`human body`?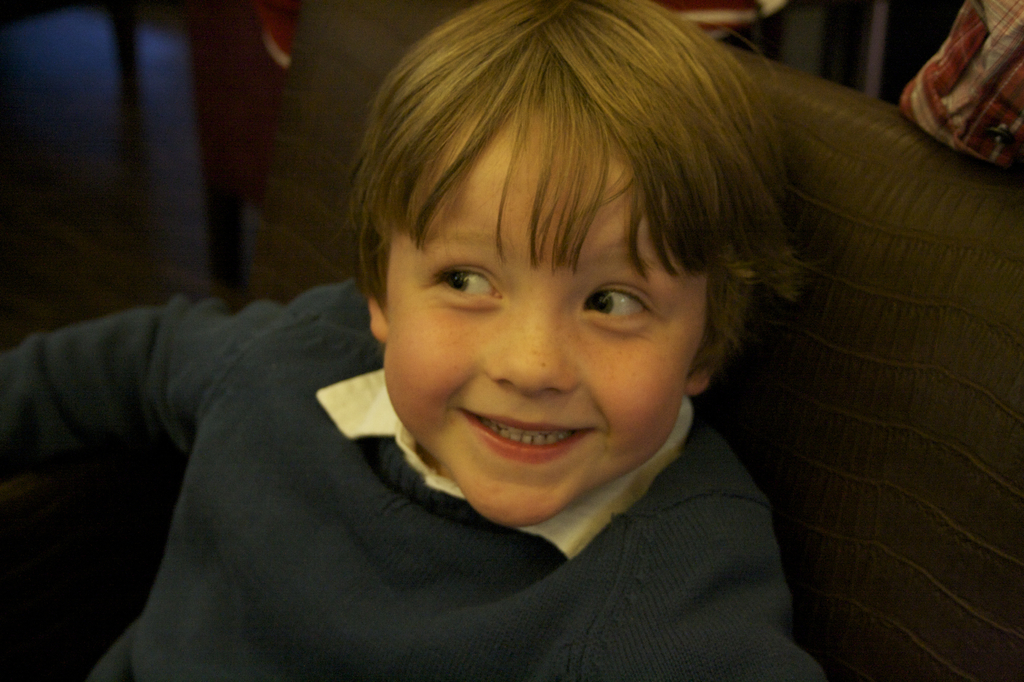
region(1, 0, 830, 681)
